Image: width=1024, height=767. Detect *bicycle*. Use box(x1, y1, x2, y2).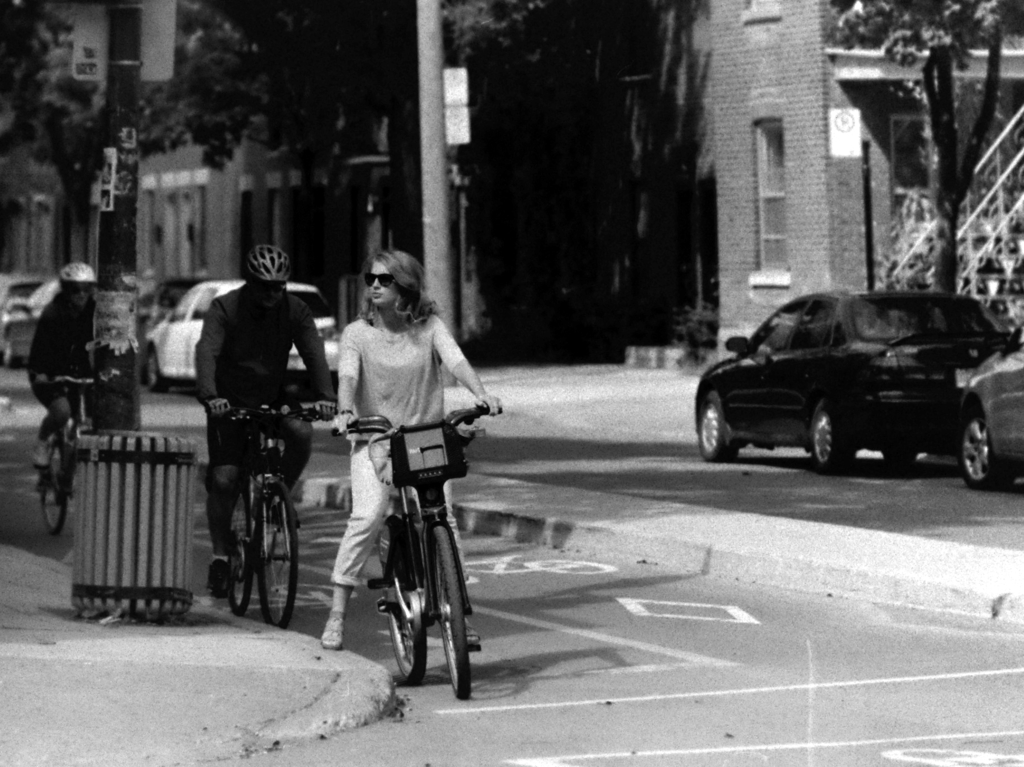
box(332, 391, 486, 703).
